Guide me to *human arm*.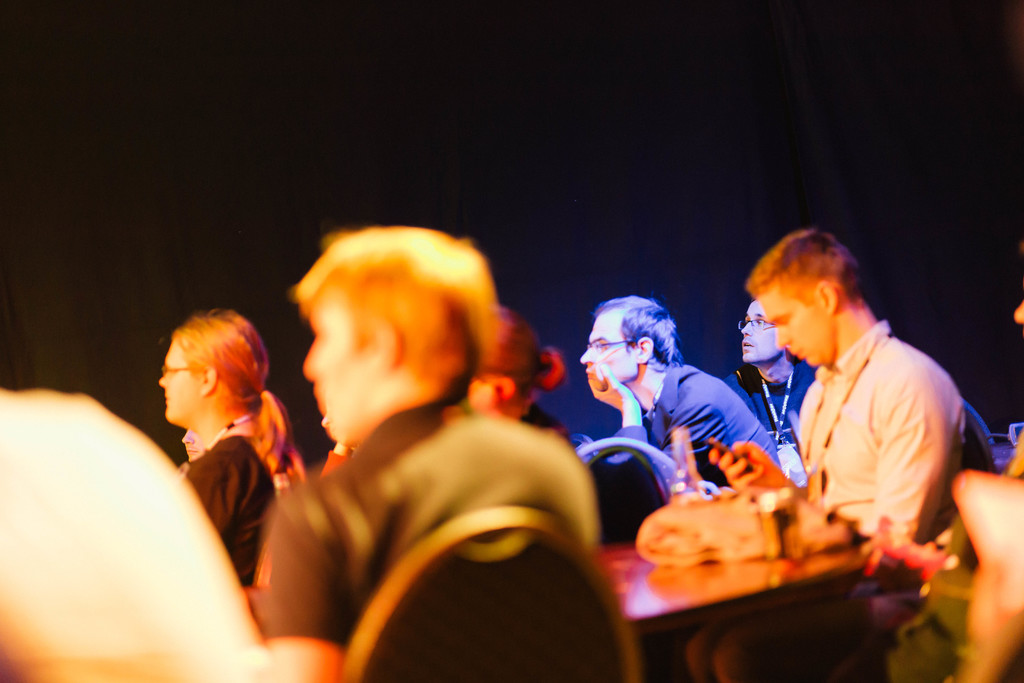
Guidance: (left=870, top=368, right=954, bottom=548).
